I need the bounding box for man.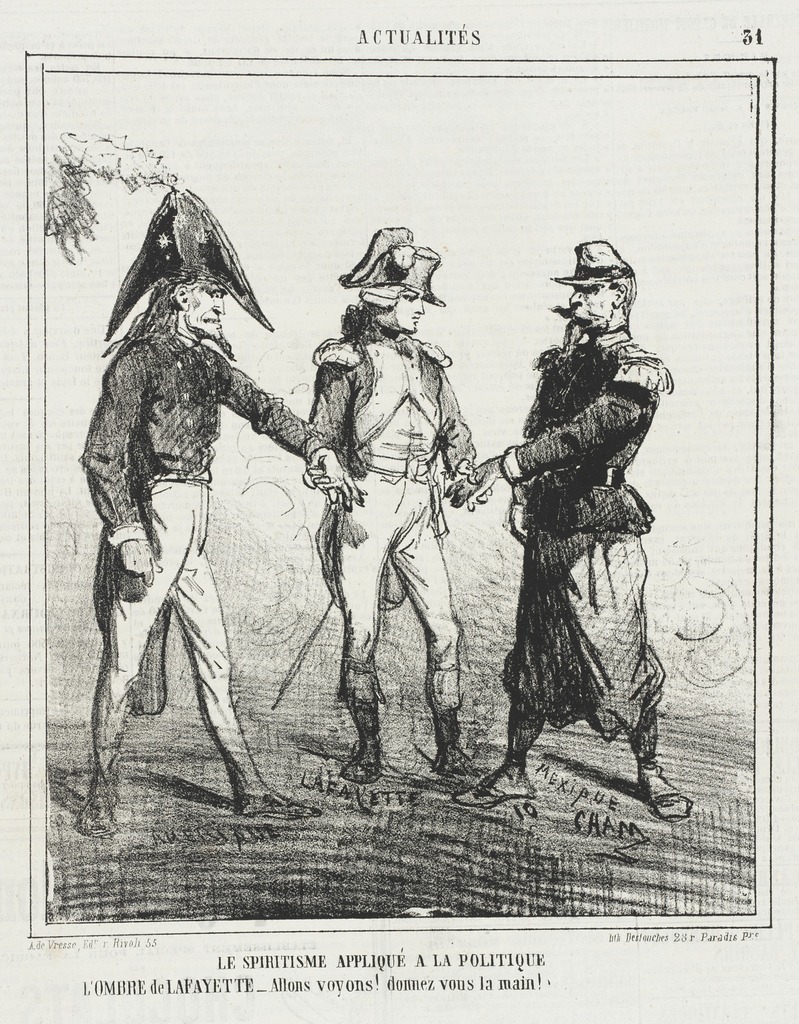
Here it is: BBox(442, 213, 706, 844).
